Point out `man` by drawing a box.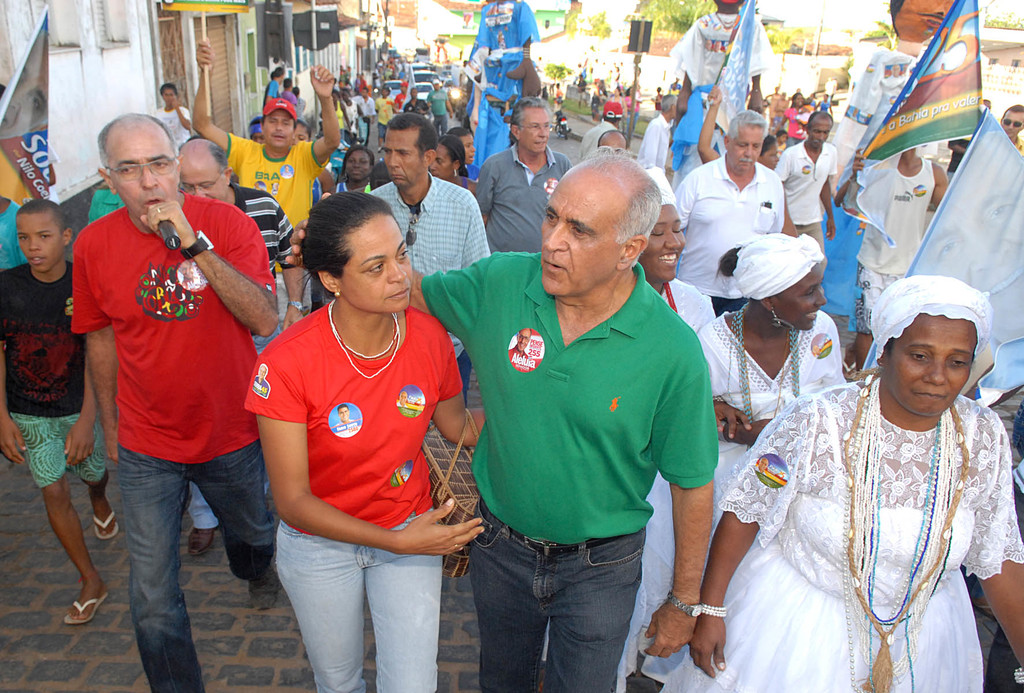
333 405 356 427.
